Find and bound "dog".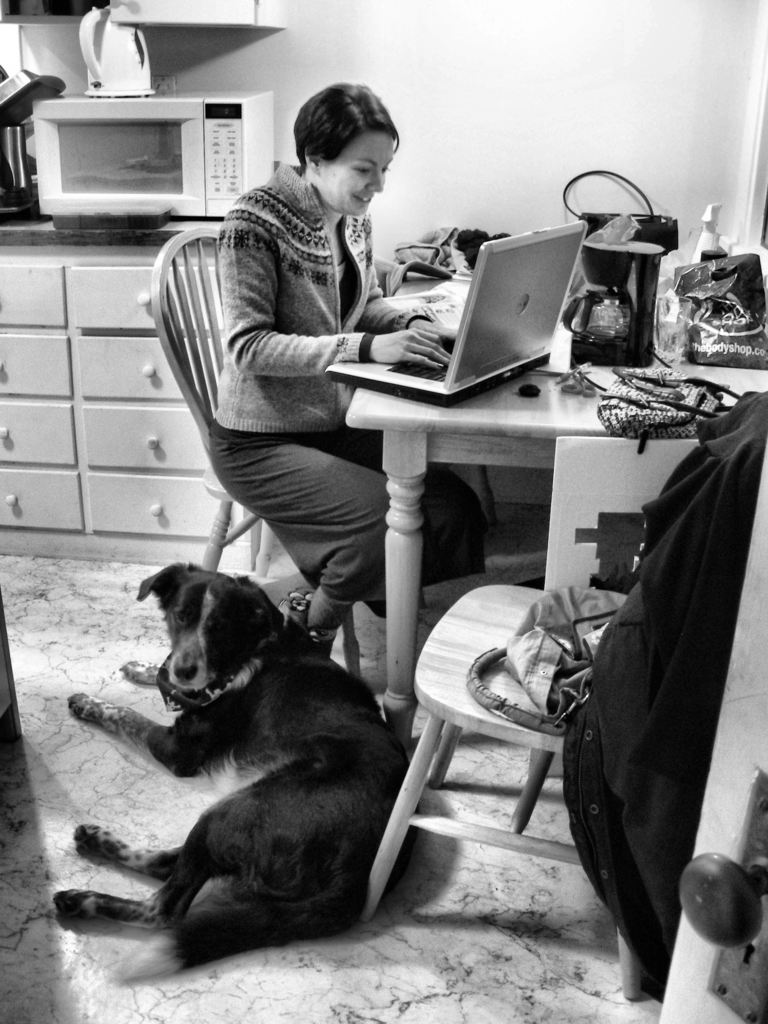
Bound: 44 562 422 966.
